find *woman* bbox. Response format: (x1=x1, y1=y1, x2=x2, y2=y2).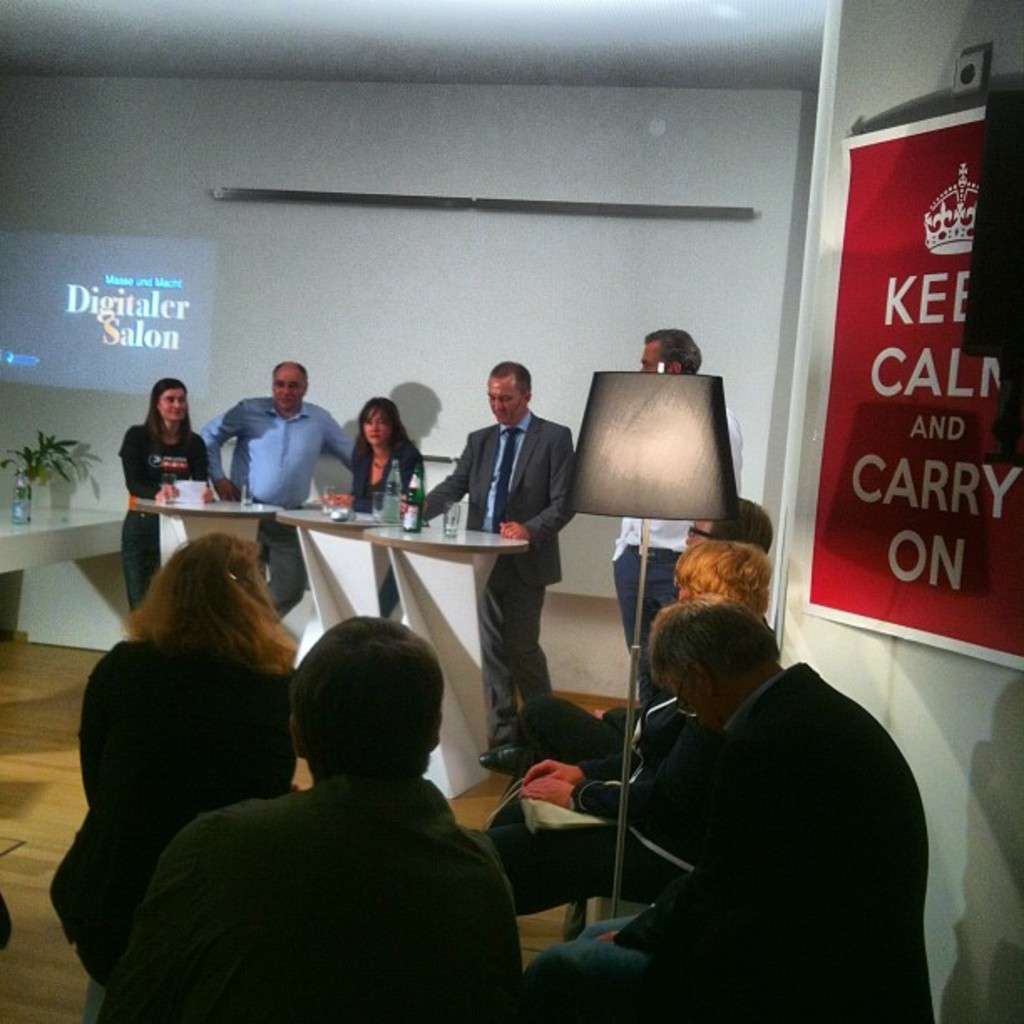
(x1=35, y1=529, x2=316, y2=989).
